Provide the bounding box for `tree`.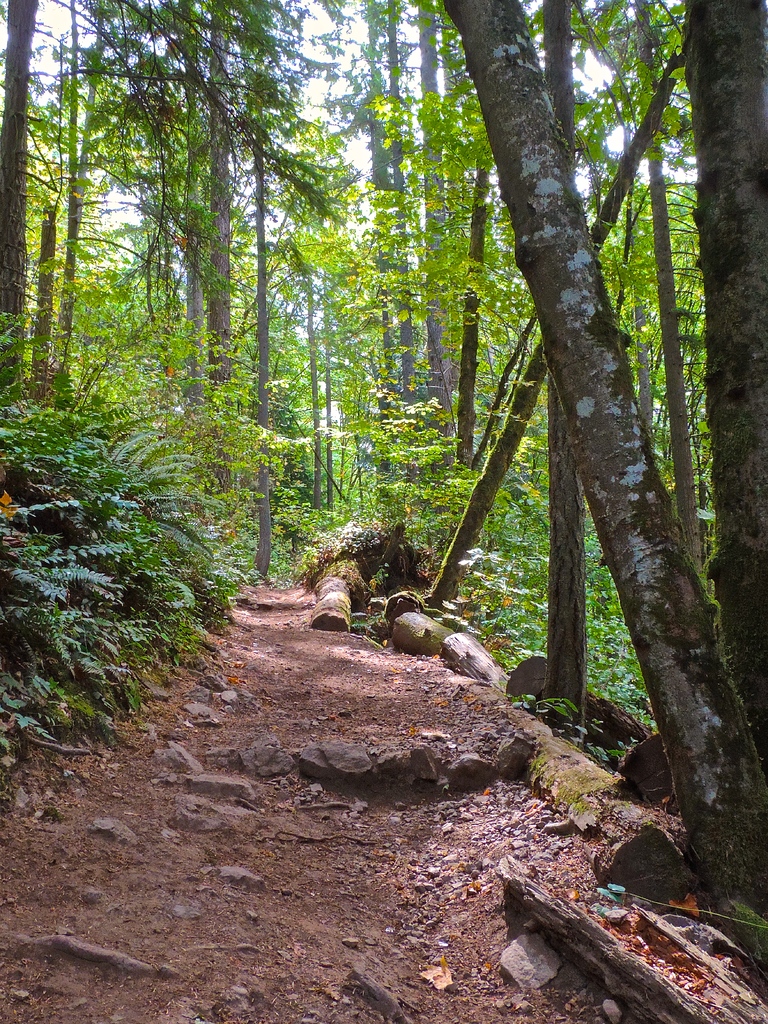
<box>422,42,688,616</box>.
